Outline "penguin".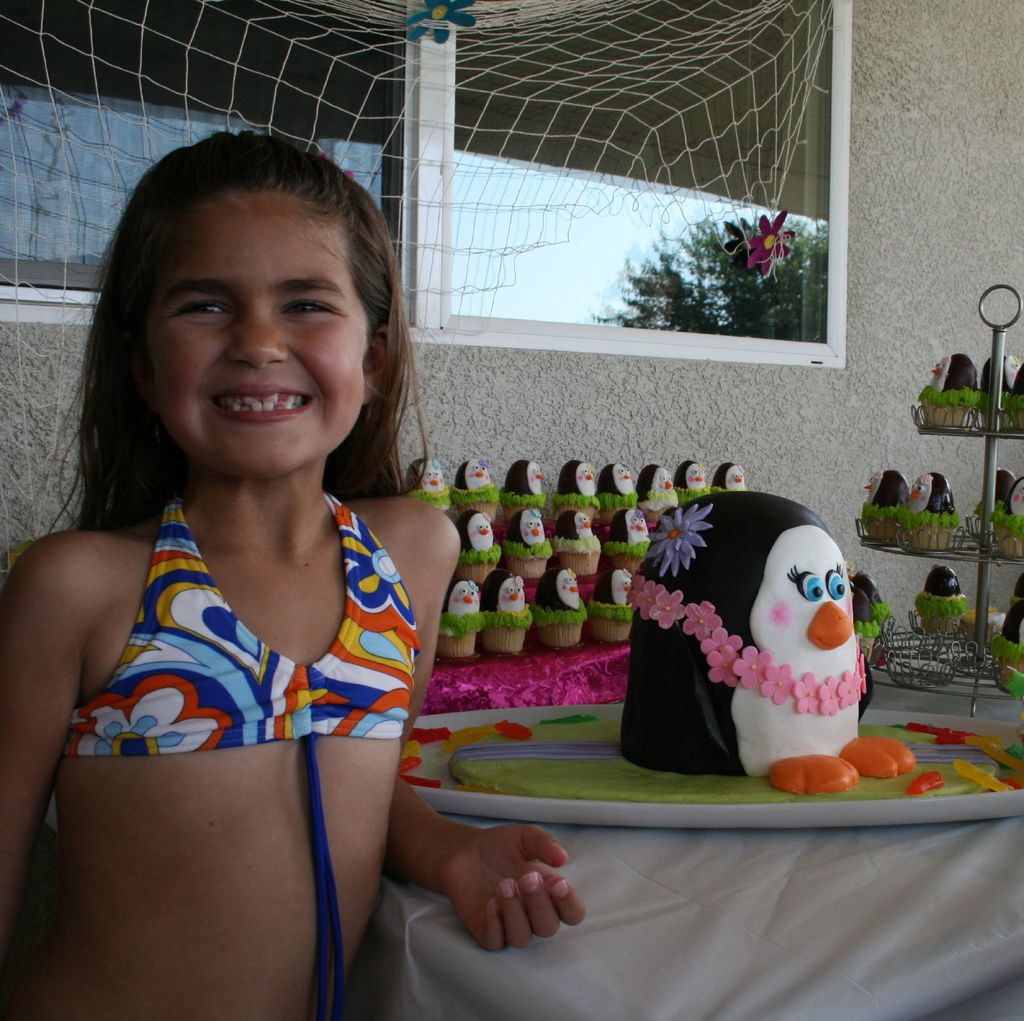
Outline: [925, 562, 962, 593].
